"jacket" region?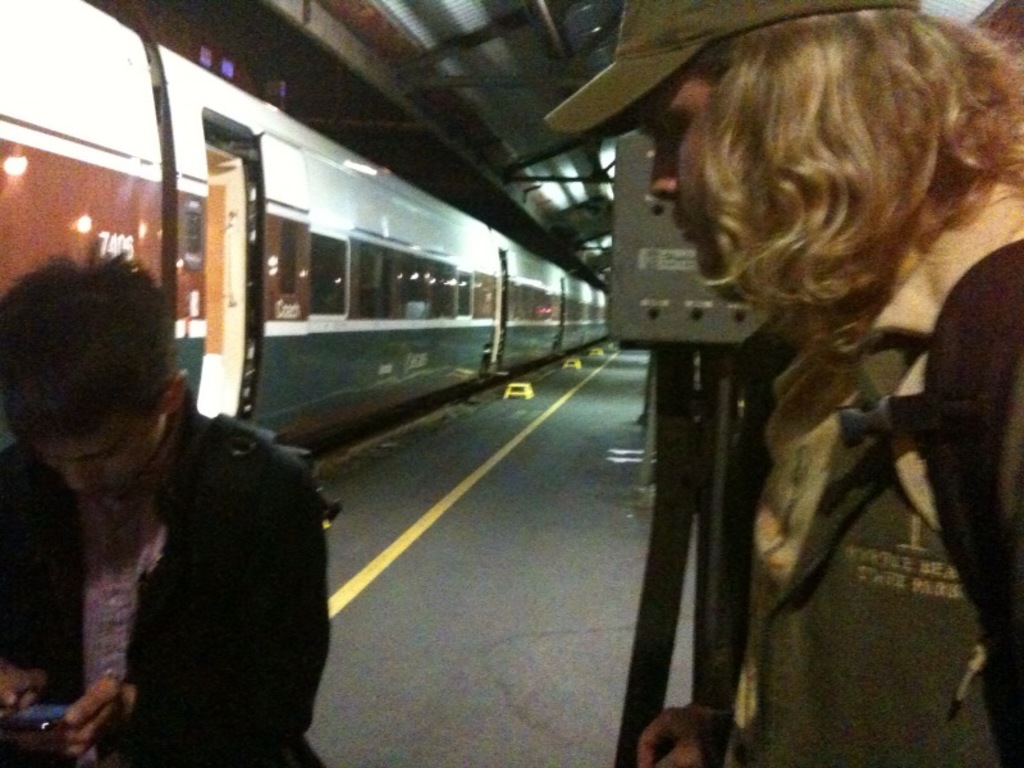
x1=667 y1=154 x2=1023 y2=733
